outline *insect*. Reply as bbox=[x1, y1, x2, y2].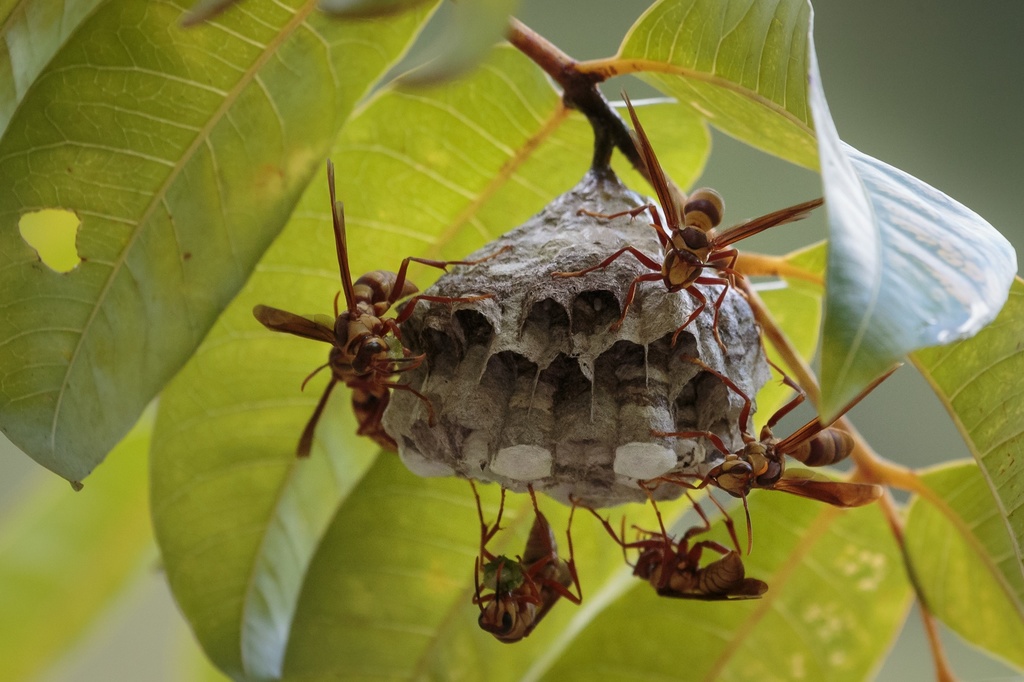
bbox=[551, 93, 822, 370].
